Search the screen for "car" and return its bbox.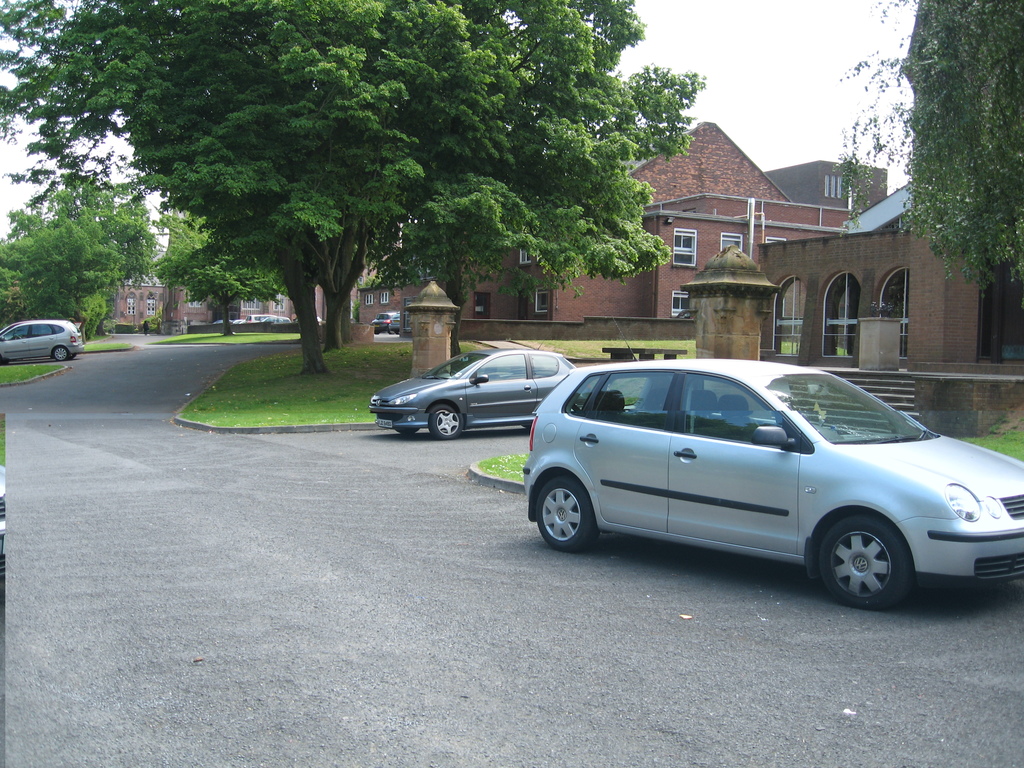
Found: Rect(271, 315, 287, 323).
